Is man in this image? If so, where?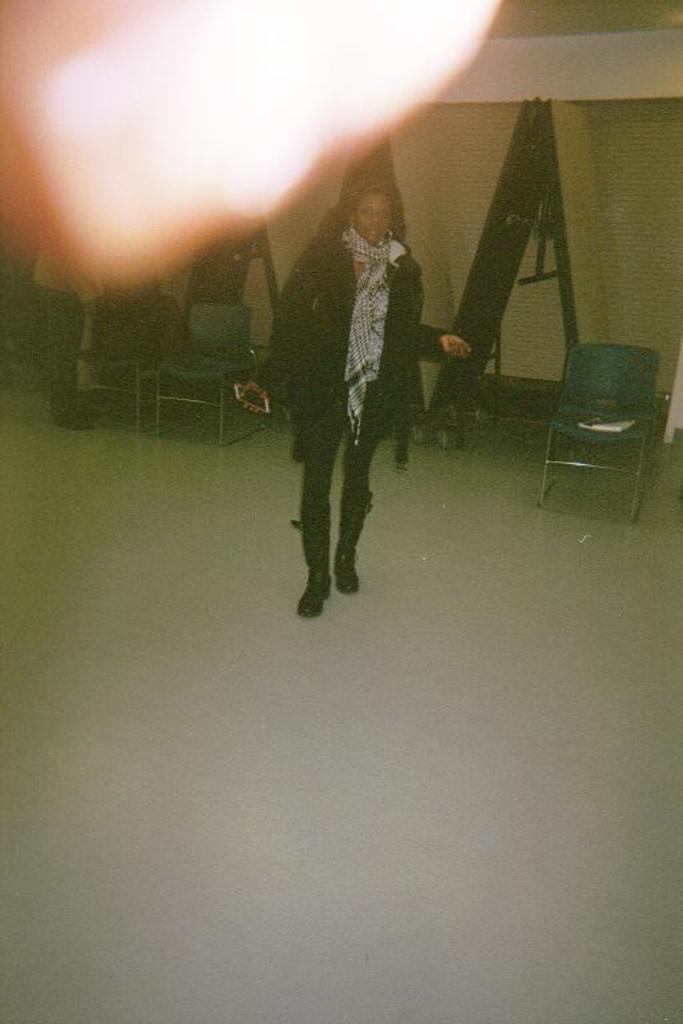
Yes, at [247, 157, 439, 623].
